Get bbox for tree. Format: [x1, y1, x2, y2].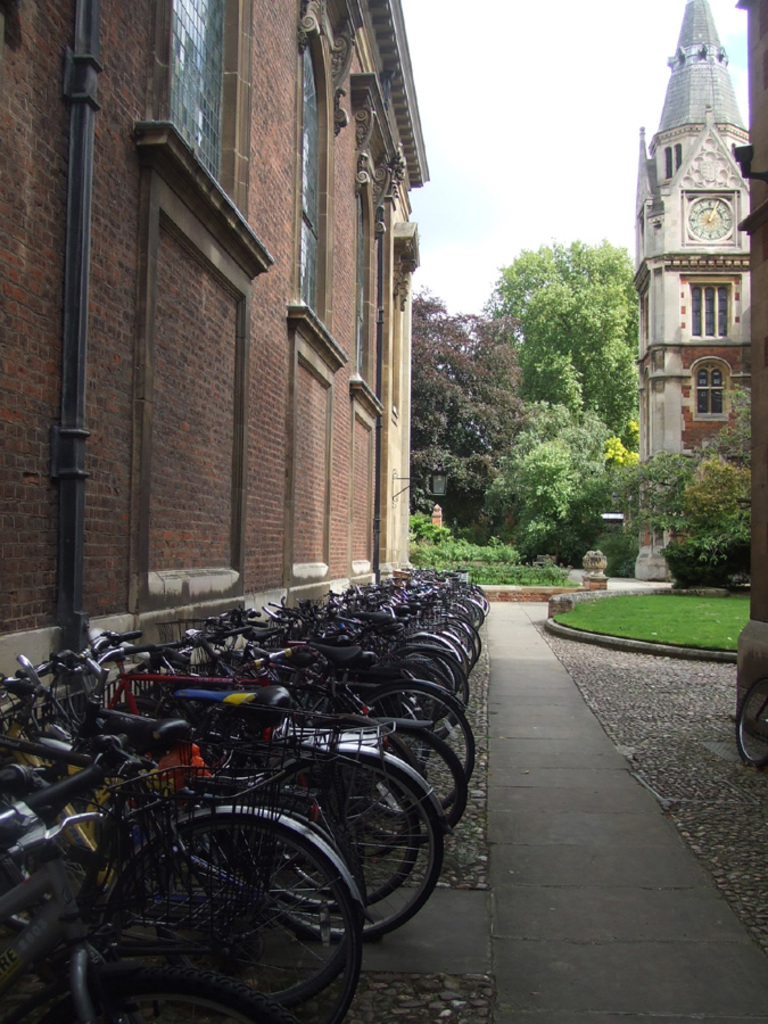
[474, 394, 613, 554].
